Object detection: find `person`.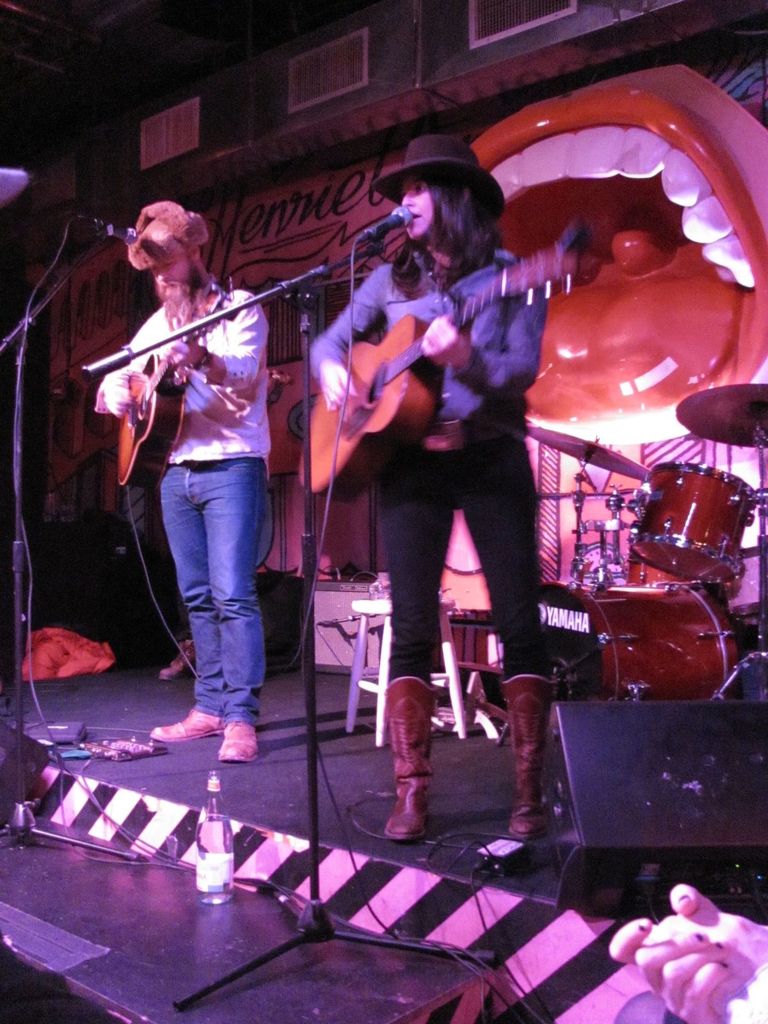
{"left": 299, "top": 132, "right": 553, "bottom": 862}.
